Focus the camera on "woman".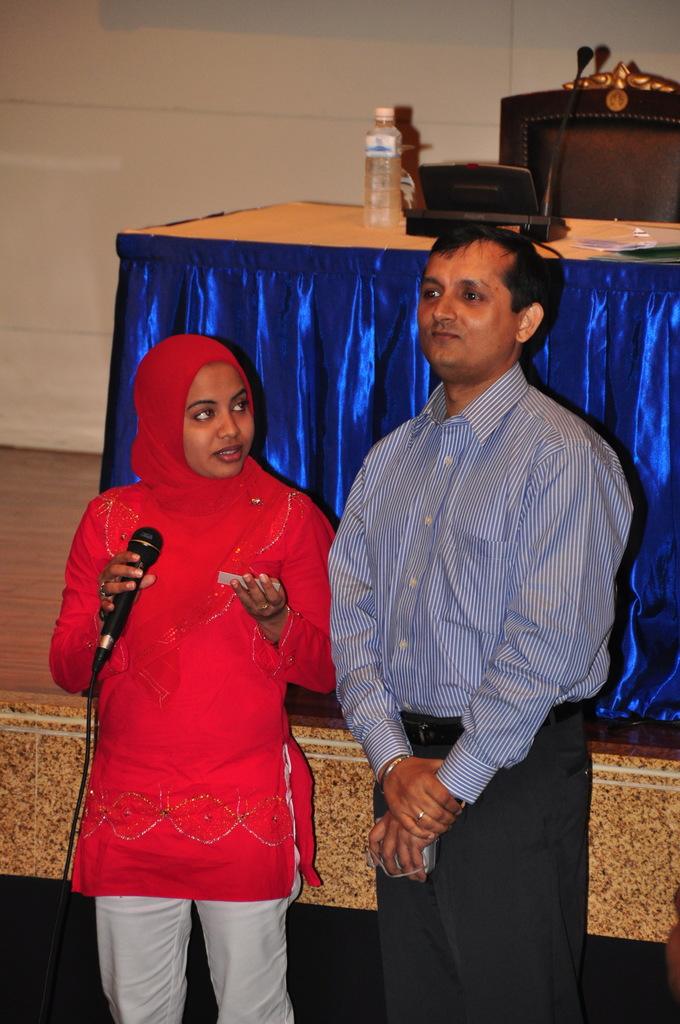
Focus region: <box>47,334,330,1023</box>.
